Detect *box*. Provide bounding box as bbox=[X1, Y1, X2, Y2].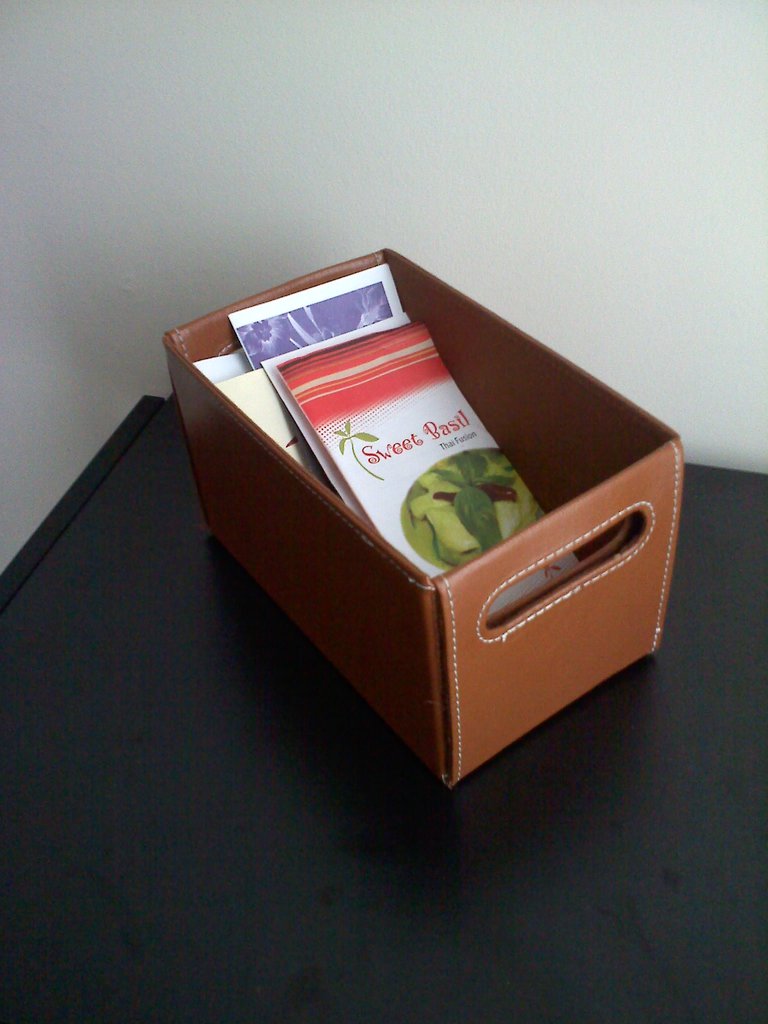
bbox=[164, 248, 678, 783].
